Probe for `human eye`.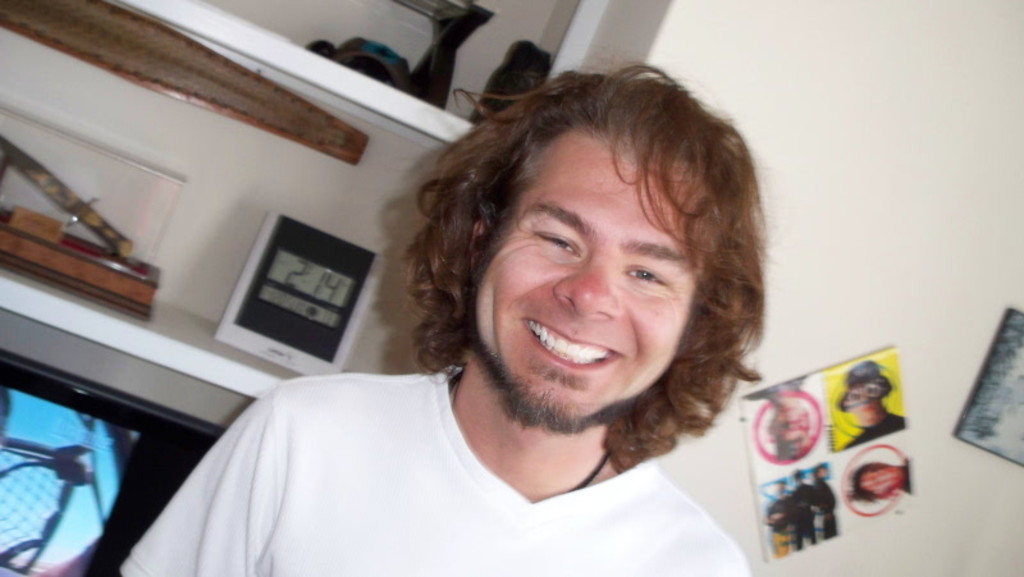
Probe result: (617,265,669,287).
